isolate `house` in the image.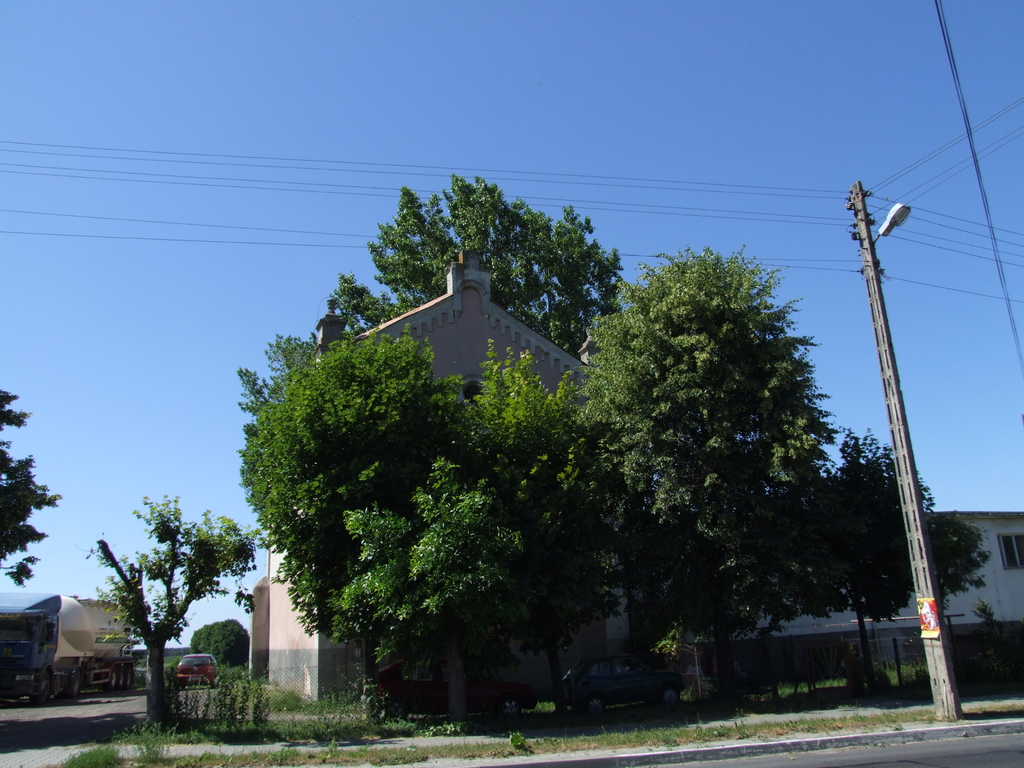
Isolated region: bbox(246, 246, 644, 716).
